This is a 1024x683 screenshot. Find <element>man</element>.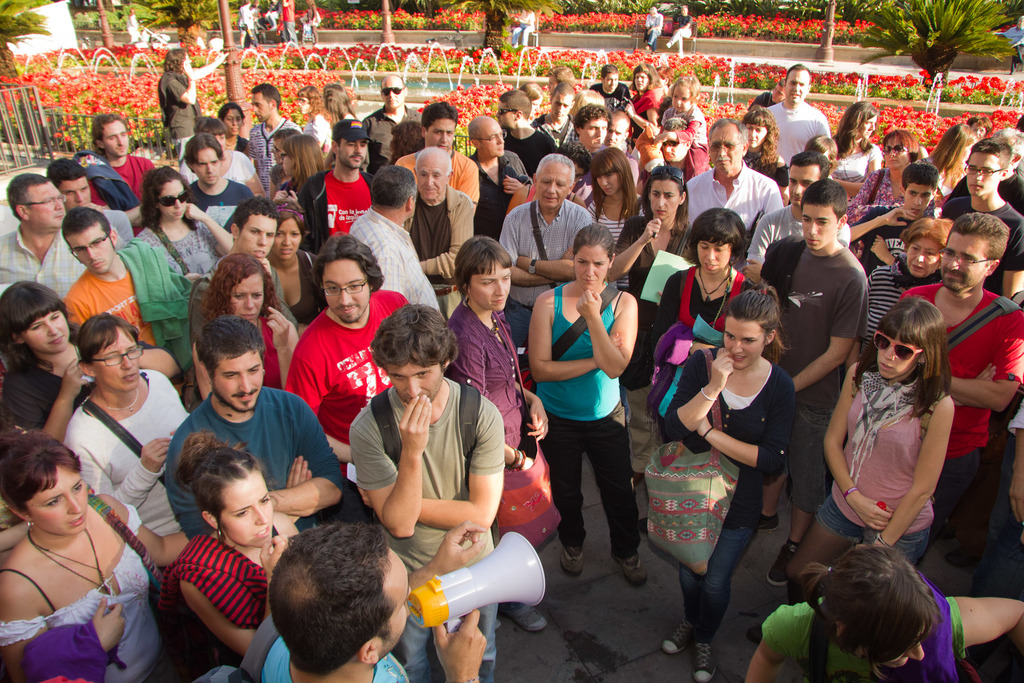
Bounding box: {"x1": 942, "y1": 131, "x2": 1023, "y2": 293}.
